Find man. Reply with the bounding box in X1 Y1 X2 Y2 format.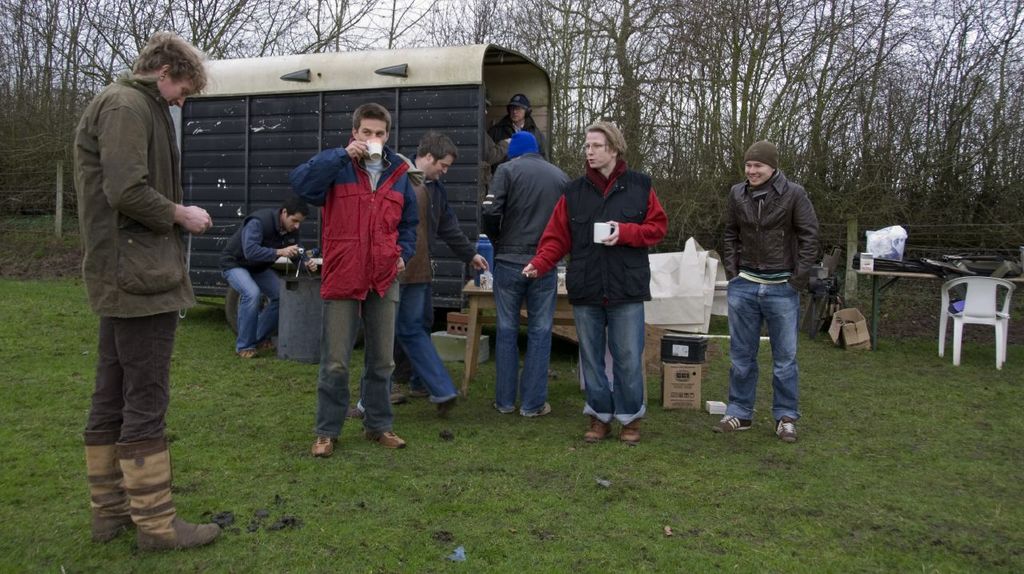
707 147 830 446.
